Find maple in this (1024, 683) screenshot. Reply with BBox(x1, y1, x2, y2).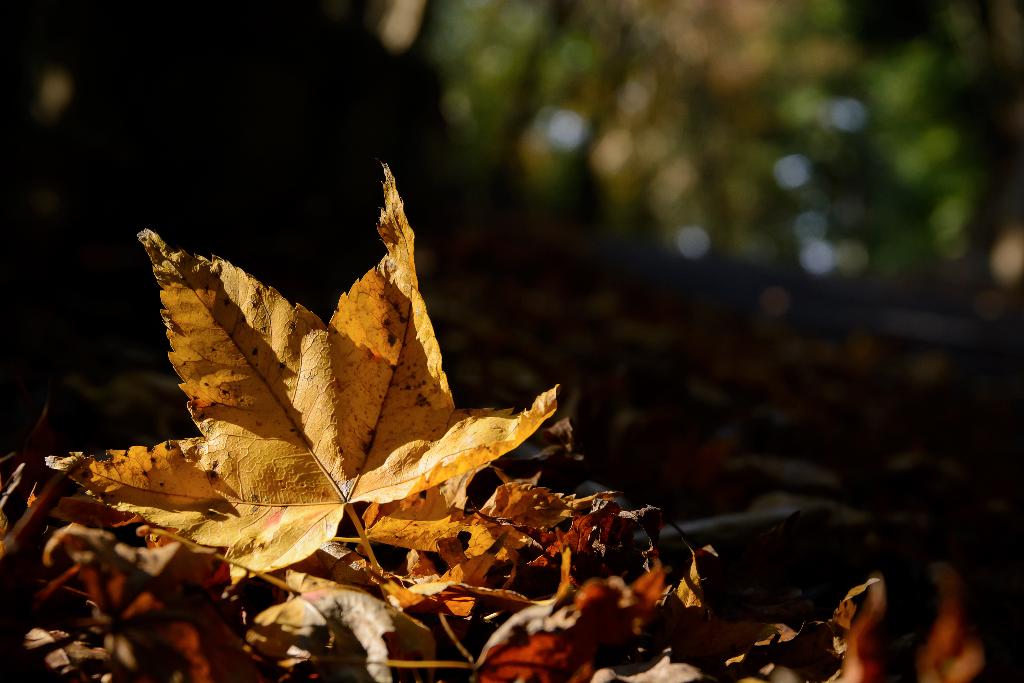
BBox(94, 176, 535, 528).
